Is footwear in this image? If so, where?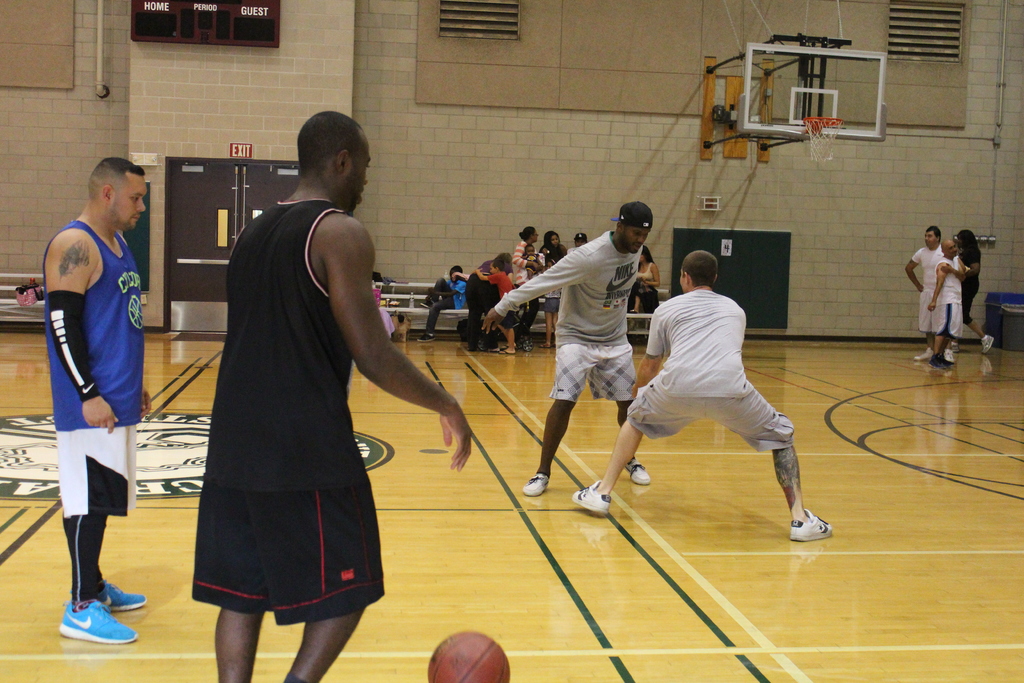
Yes, at region(943, 346, 952, 362).
